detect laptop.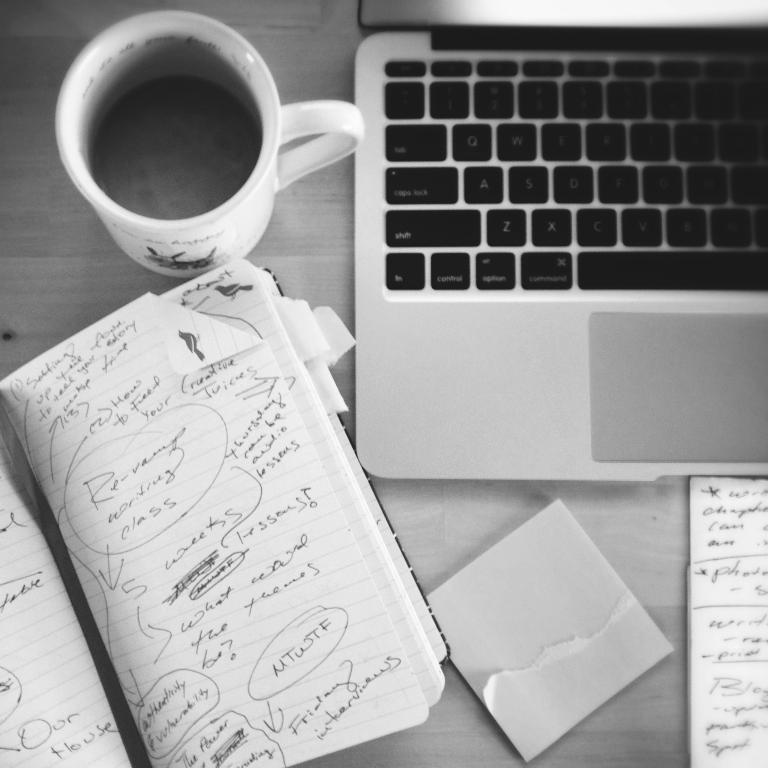
Detected at 336, 26, 751, 528.
